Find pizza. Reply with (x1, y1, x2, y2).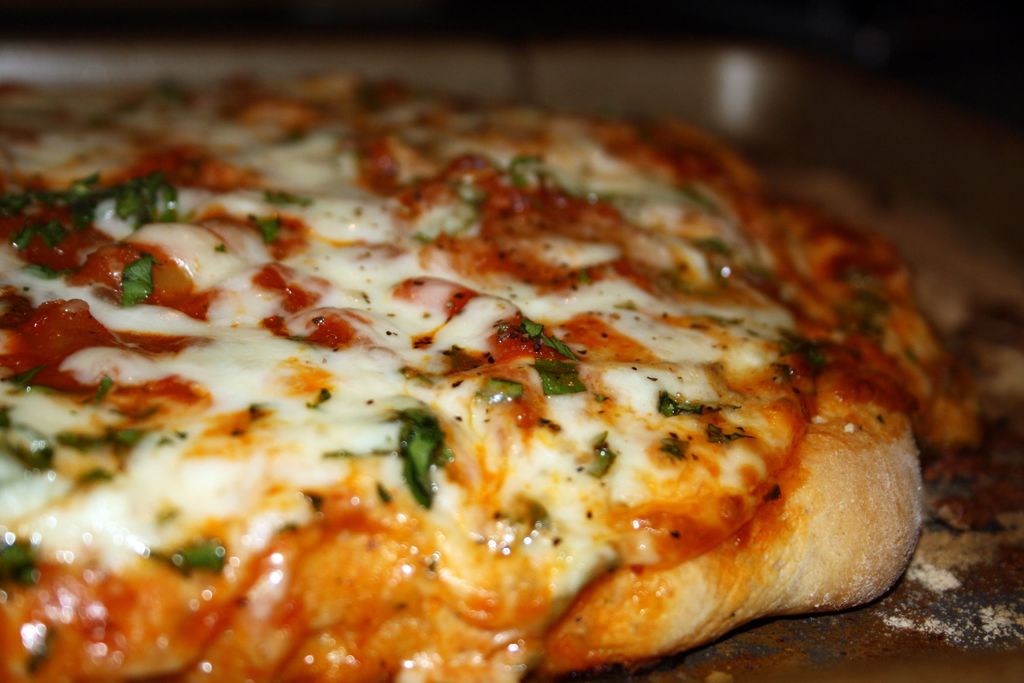
(0, 69, 986, 682).
